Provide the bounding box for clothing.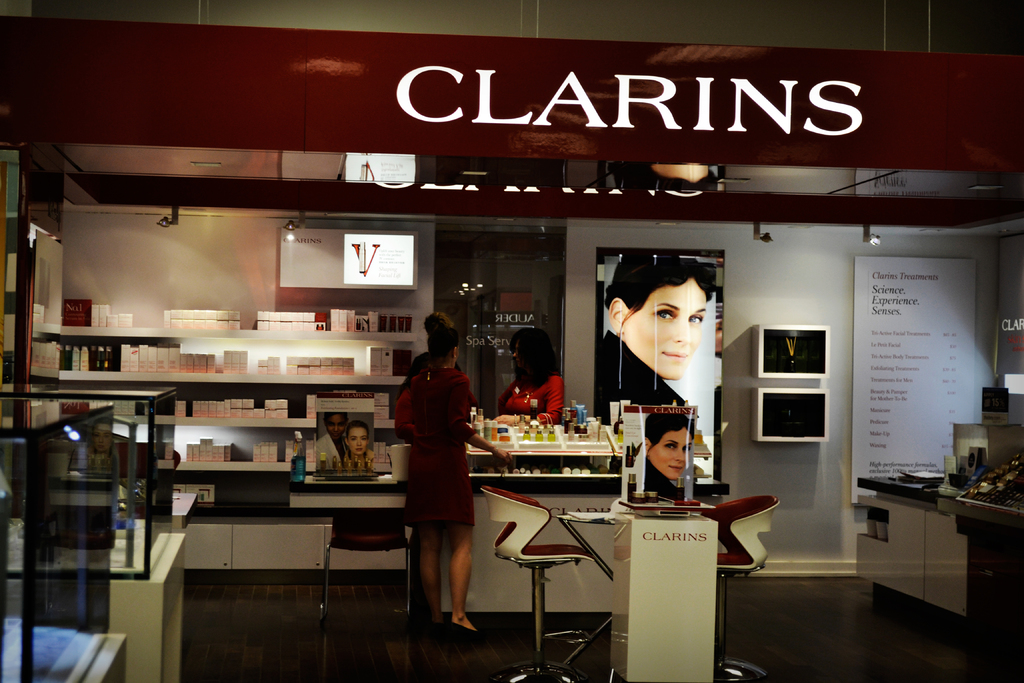
region(344, 448, 379, 472).
